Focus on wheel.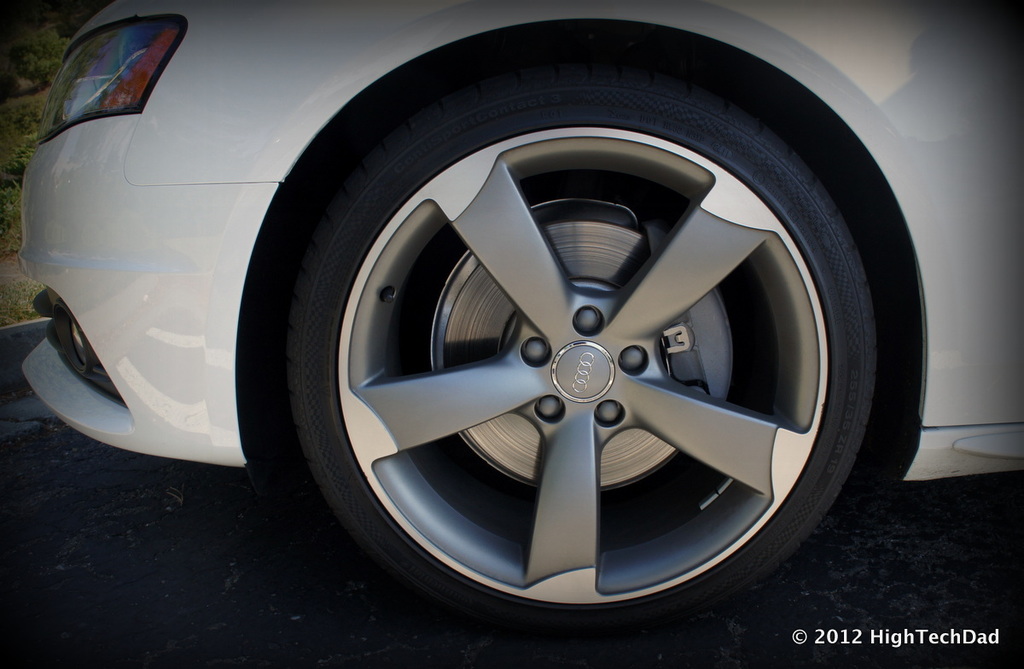
Focused at l=271, t=52, r=888, b=660.
